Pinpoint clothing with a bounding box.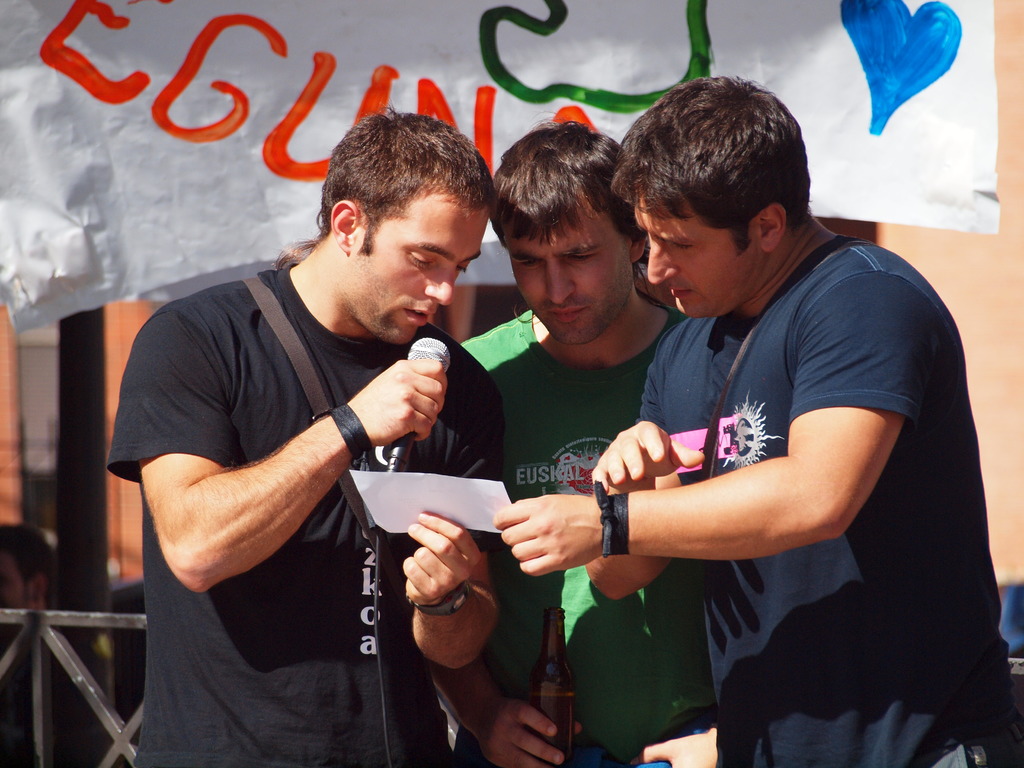
602, 175, 971, 741.
